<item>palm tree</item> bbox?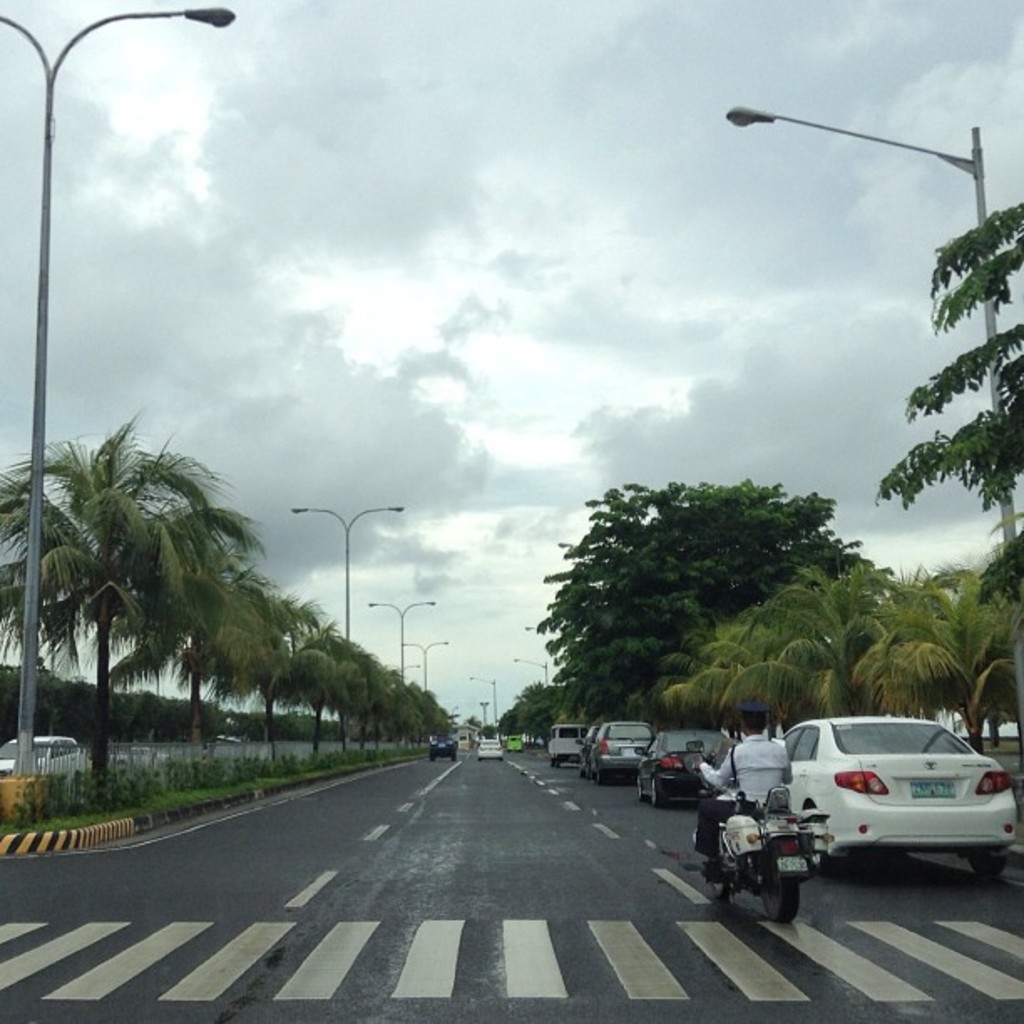
47 443 233 803
